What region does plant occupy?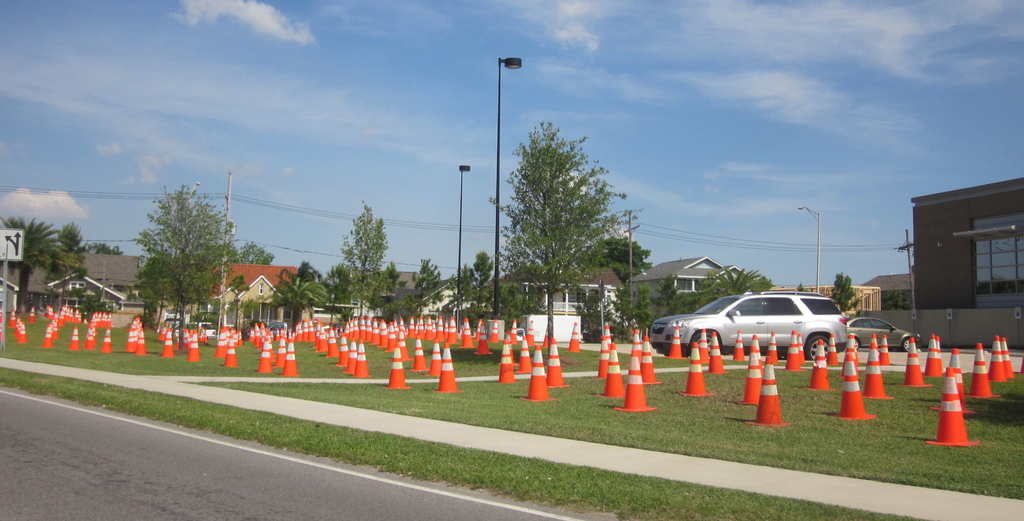
pyautogui.locateOnScreen(417, 291, 464, 328).
